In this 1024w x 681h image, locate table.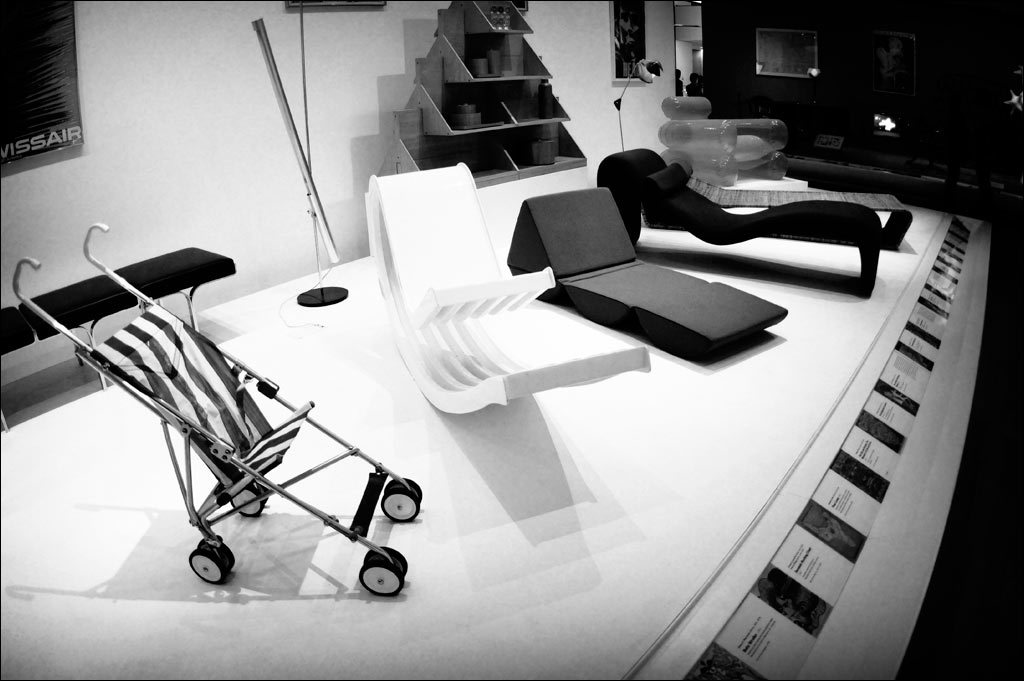
Bounding box: region(19, 244, 236, 387).
